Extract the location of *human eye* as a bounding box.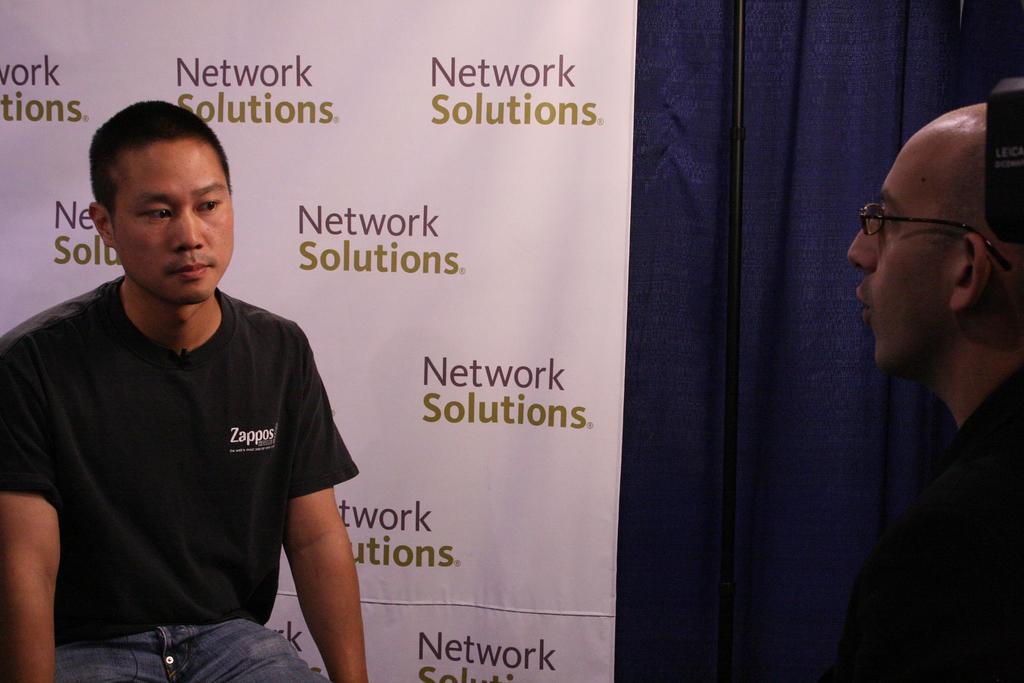
{"left": 876, "top": 204, "right": 903, "bottom": 230}.
